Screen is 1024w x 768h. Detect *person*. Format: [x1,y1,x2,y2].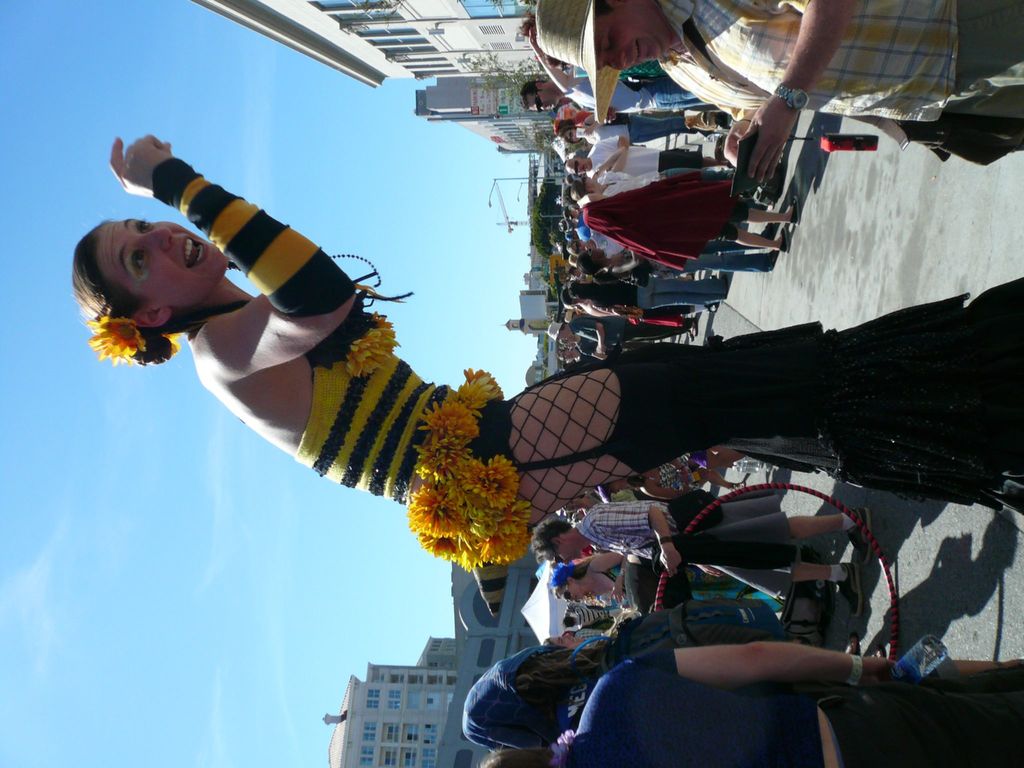
[529,497,876,618].
